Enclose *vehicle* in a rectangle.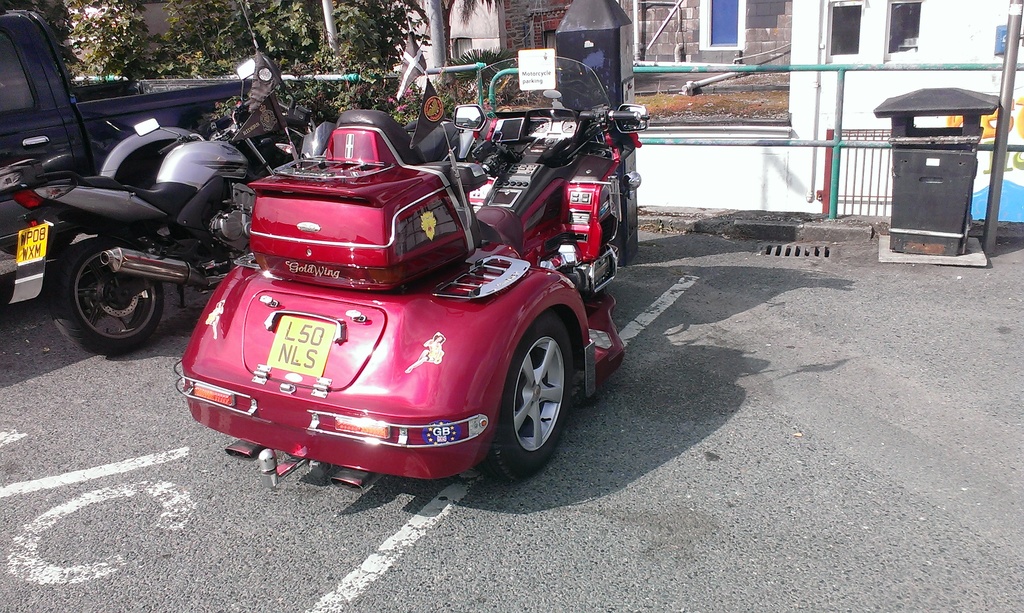
165/47/650/496.
